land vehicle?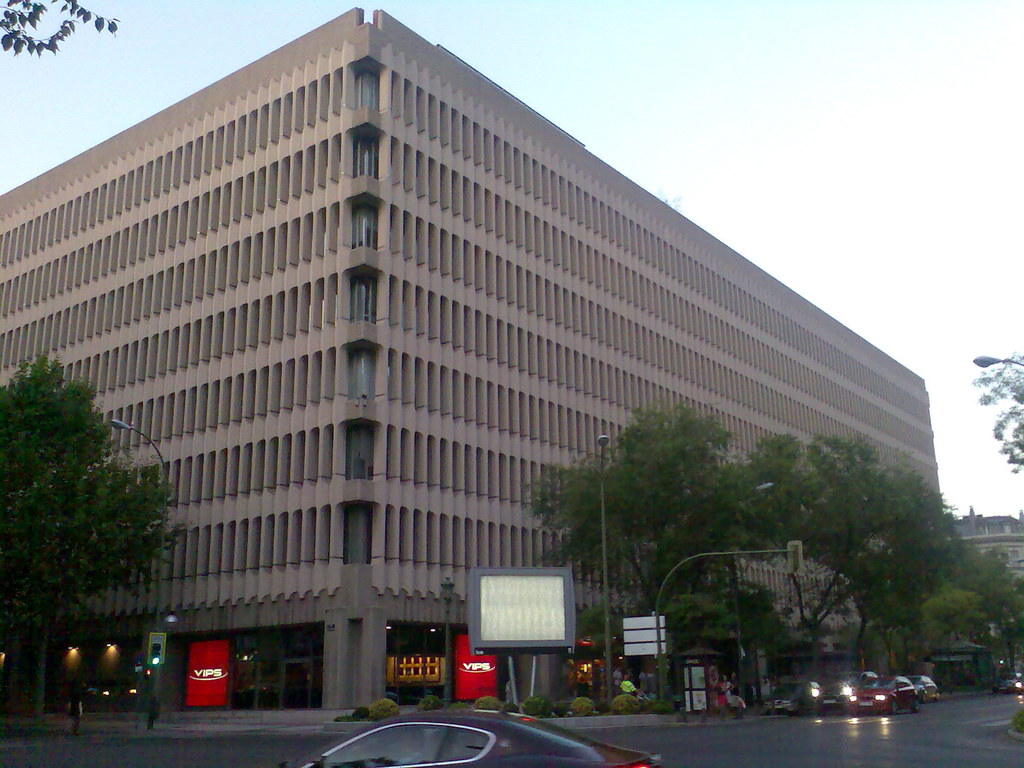
pyautogui.locateOnScreen(907, 674, 943, 701)
